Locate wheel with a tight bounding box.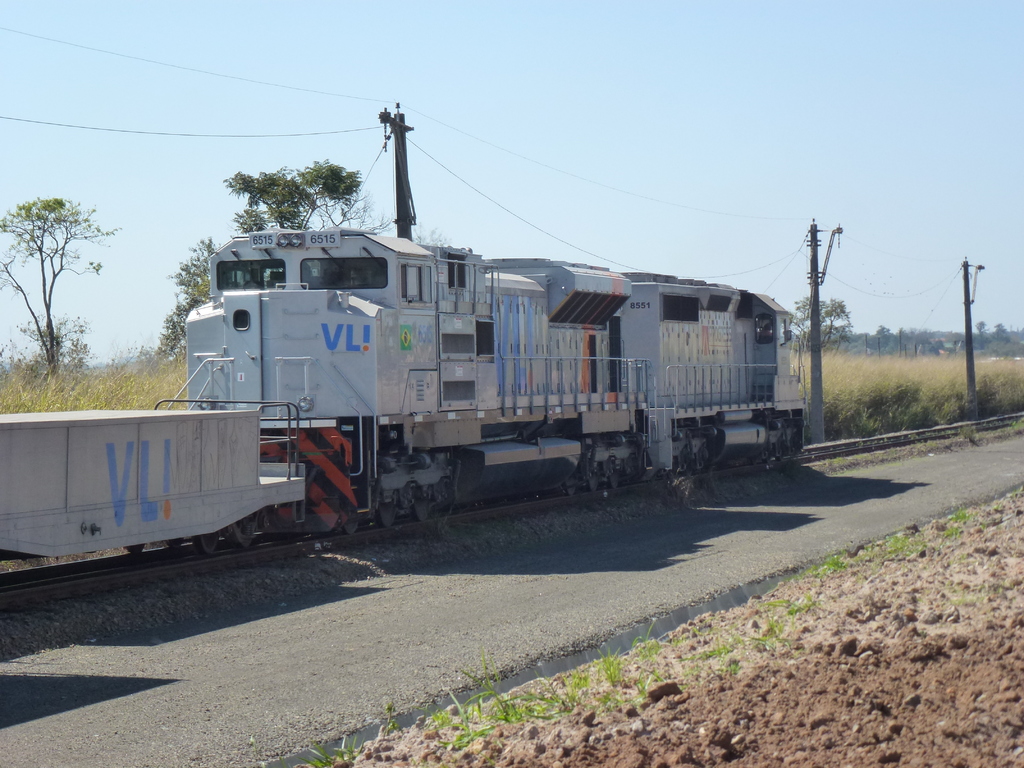
x1=198 y1=529 x2=226 y2=557.
